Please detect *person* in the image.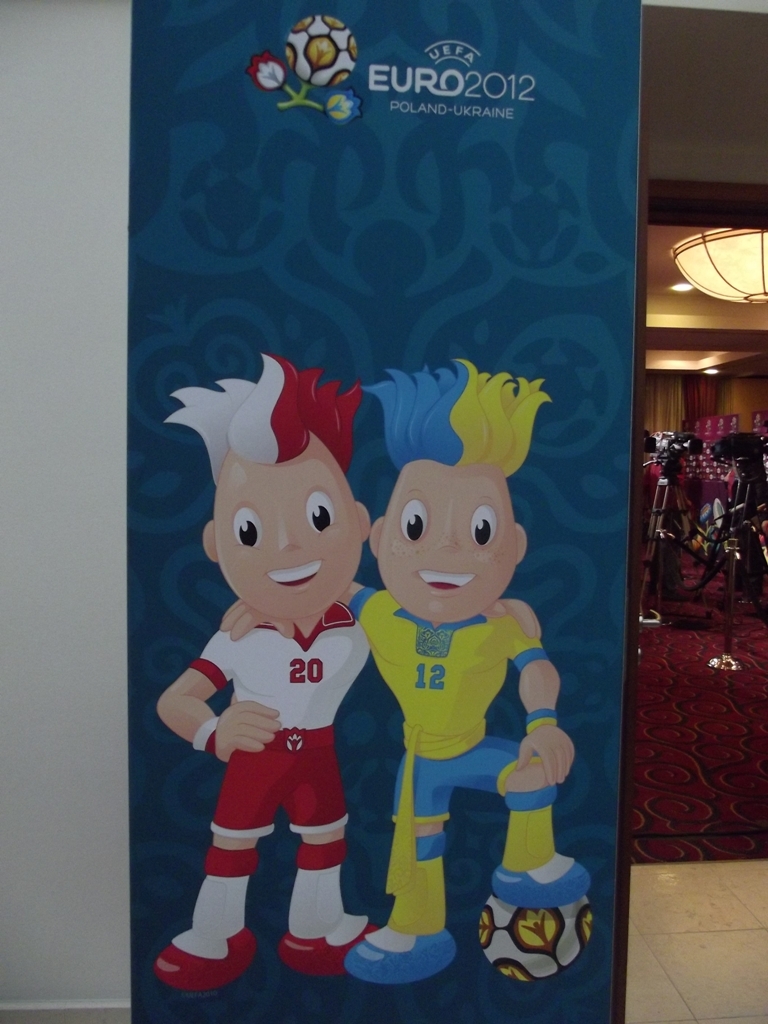
[left=217, top=356, right=595, bottom=987].
